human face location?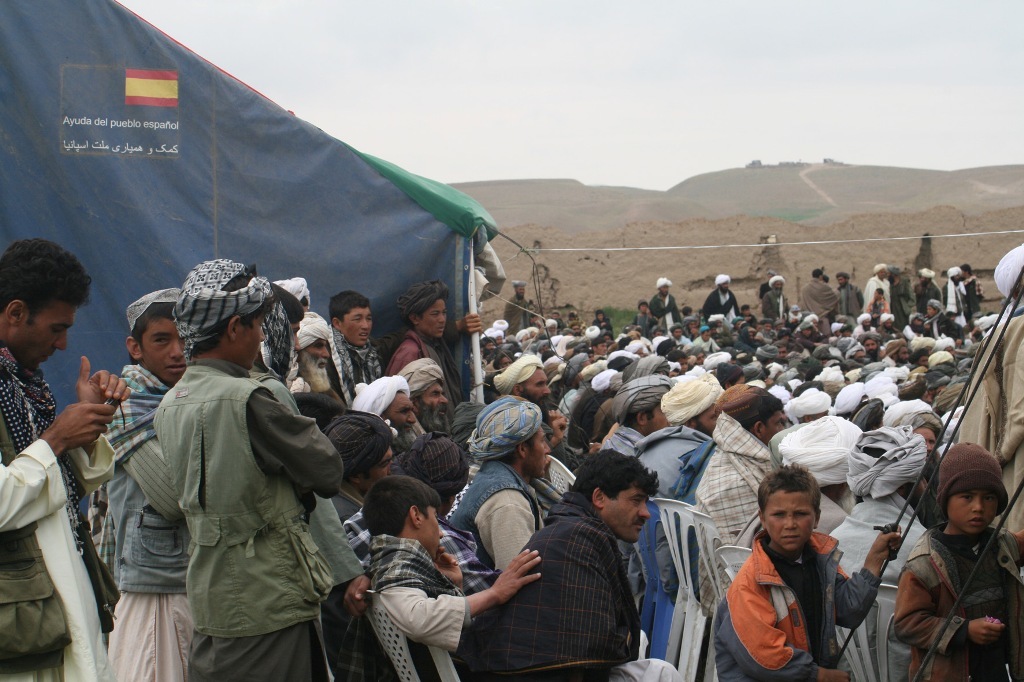
[947, 485, 998, 534]
